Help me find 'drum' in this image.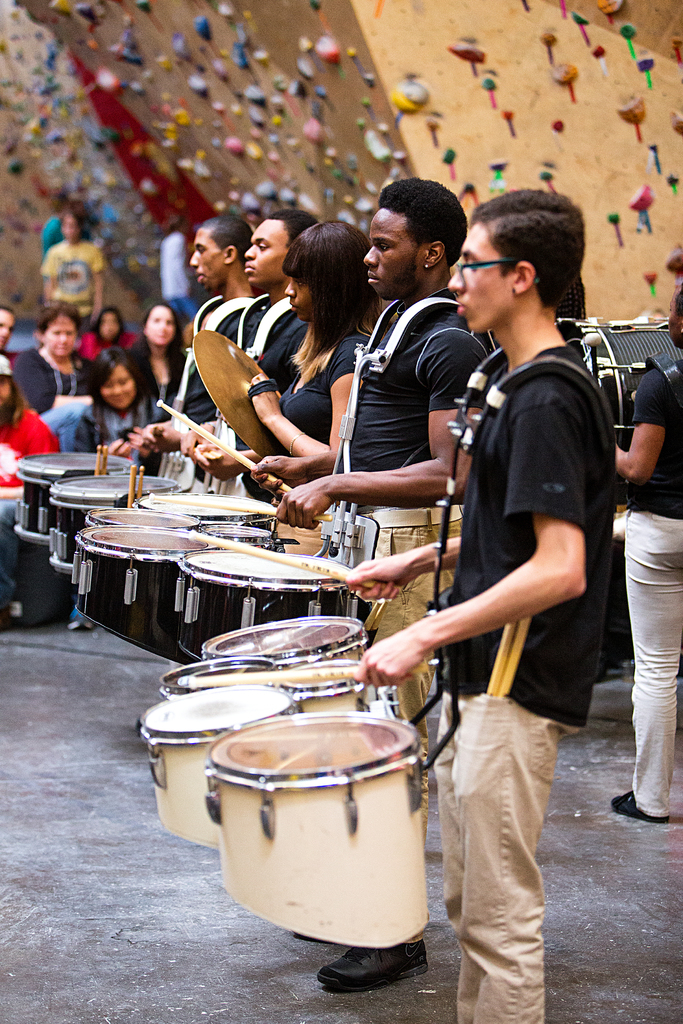
Found it: rect(208, 713, 436, 951).
